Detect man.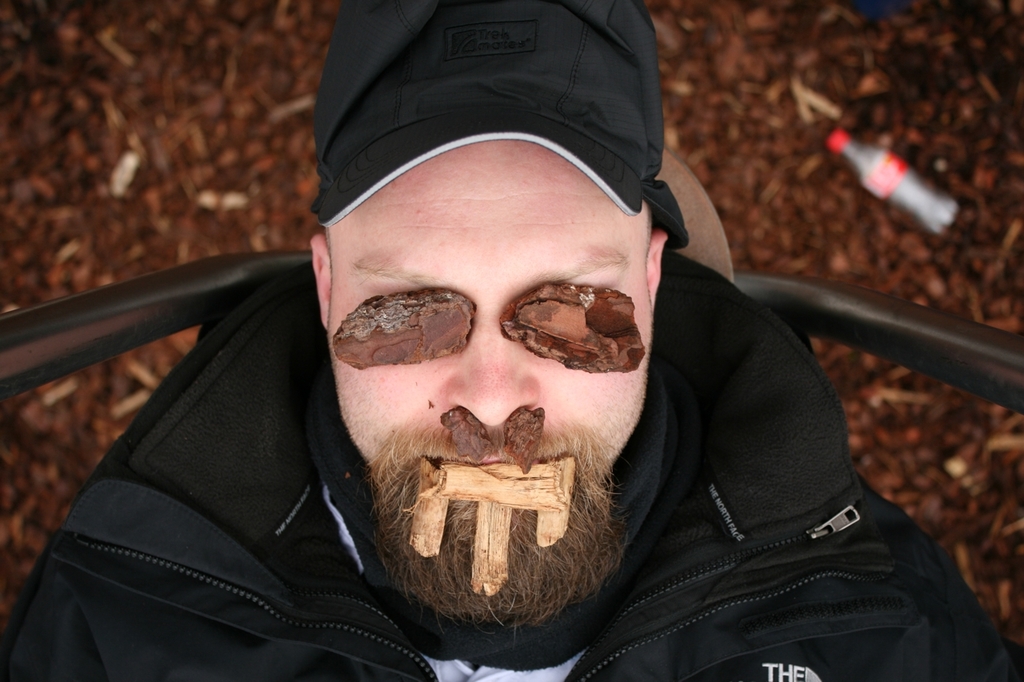
Detected at l=0, t=0, r=1021, b=681.
